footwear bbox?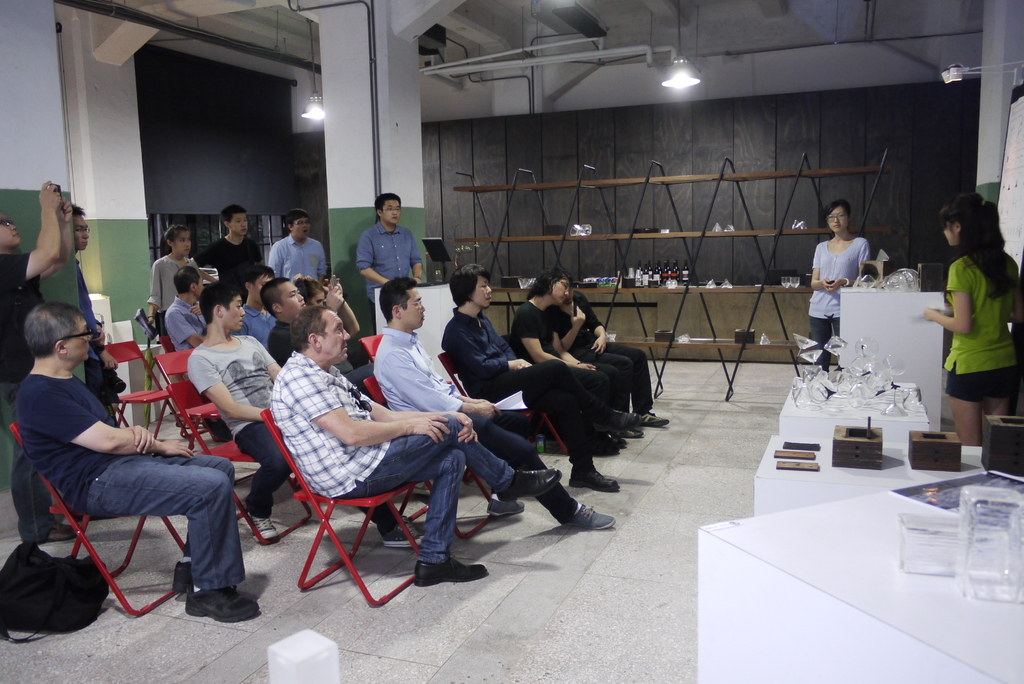
pyautogui.locateOnScreen(496, 466, 561, 497)
